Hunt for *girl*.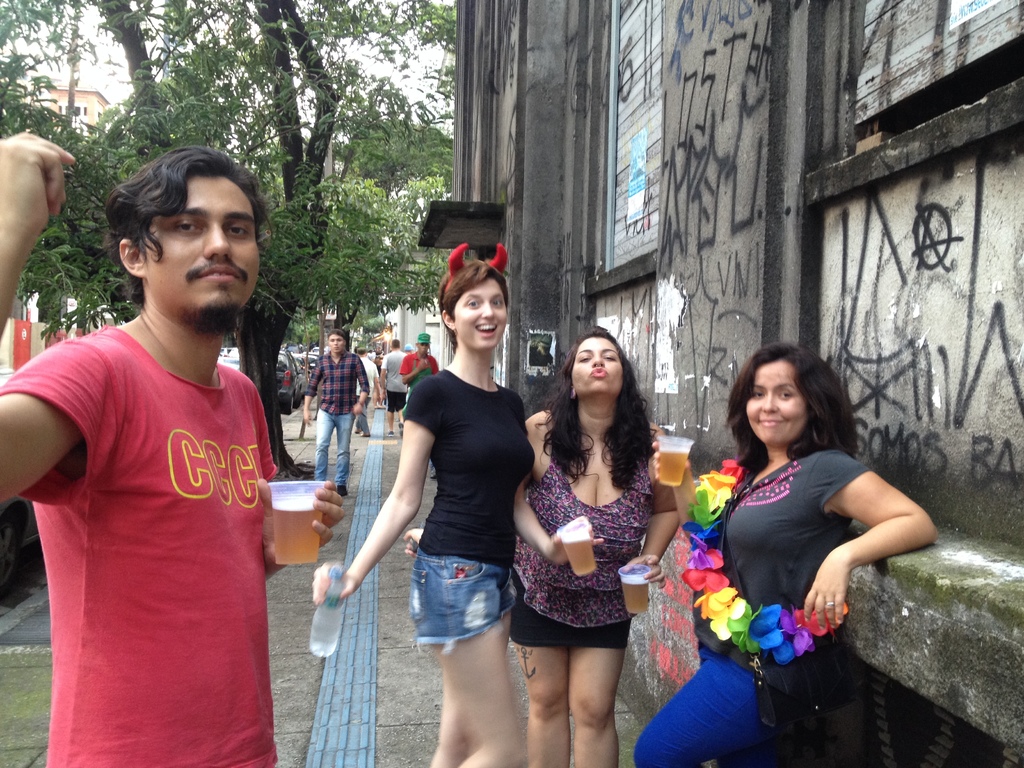
Hunted down at [312, 241, 605, 767].
